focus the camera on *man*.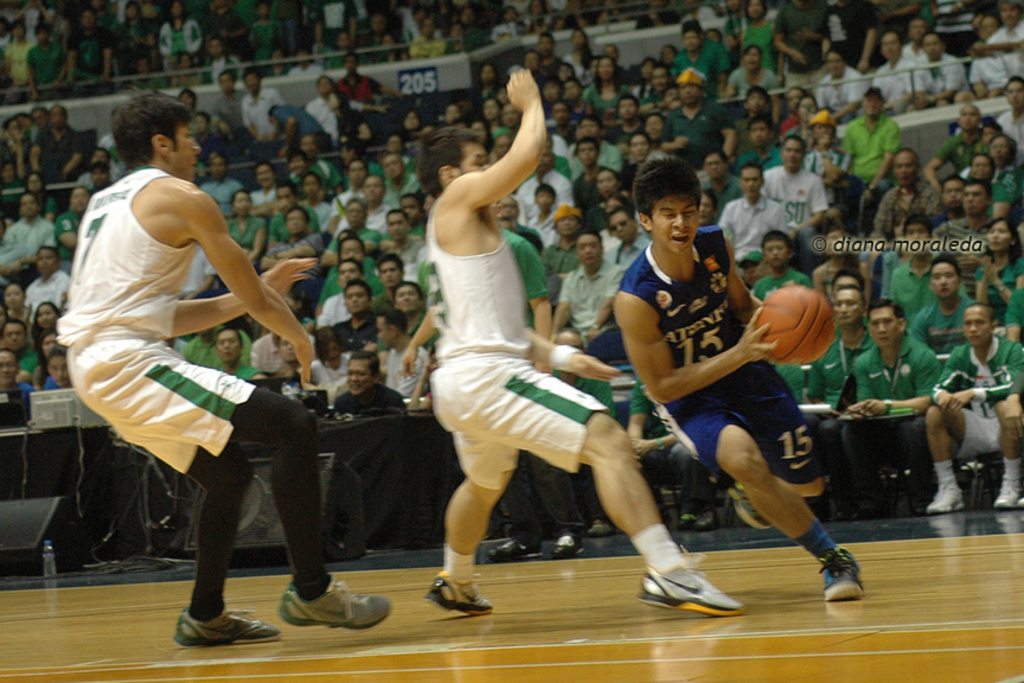
Focus region: bbox=(335, 52, 384, 103).
